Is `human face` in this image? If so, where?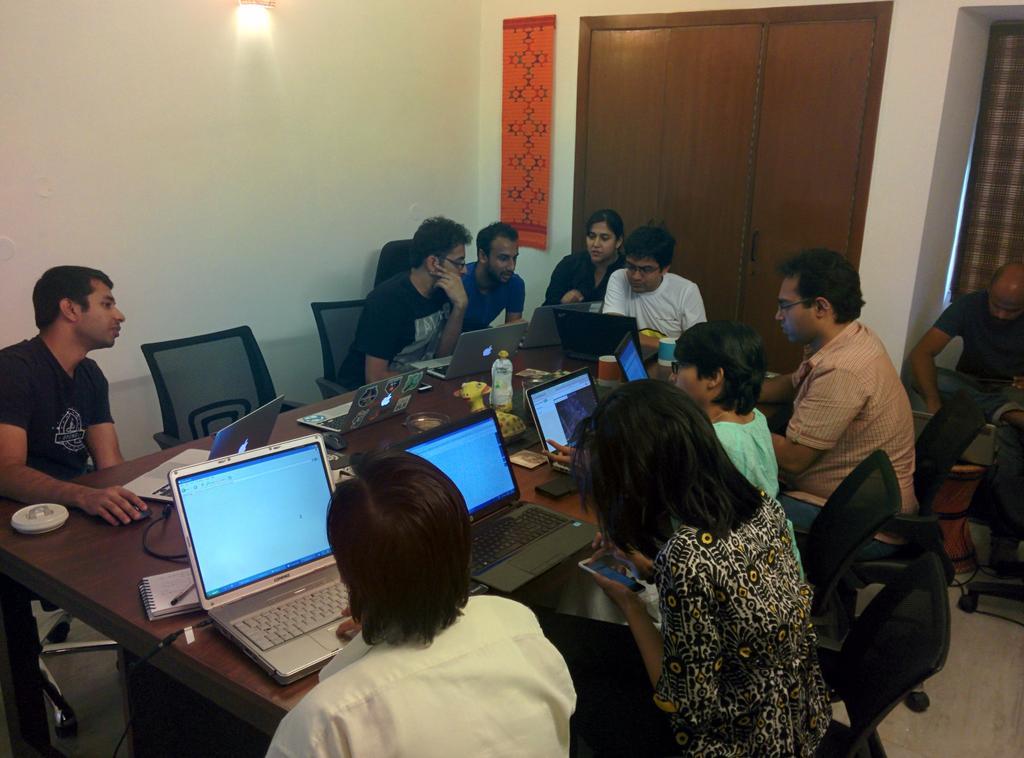
Yes, at Rect(993, 288, 1023, 328).
